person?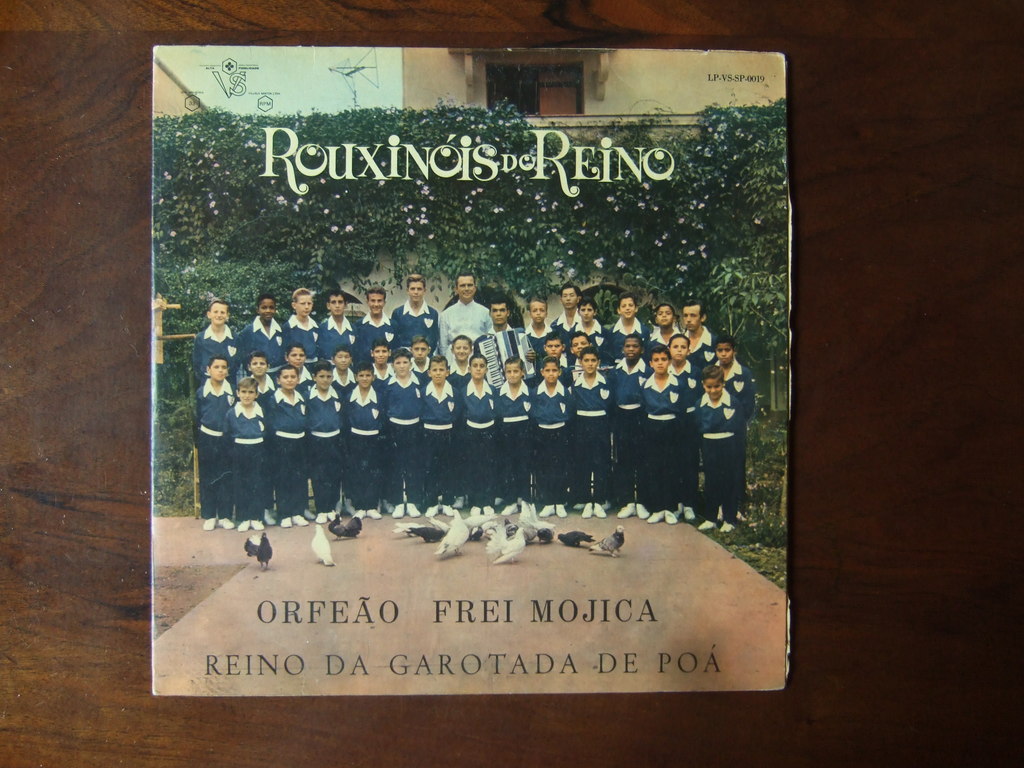
select_region(635, 342, 689, 527)
